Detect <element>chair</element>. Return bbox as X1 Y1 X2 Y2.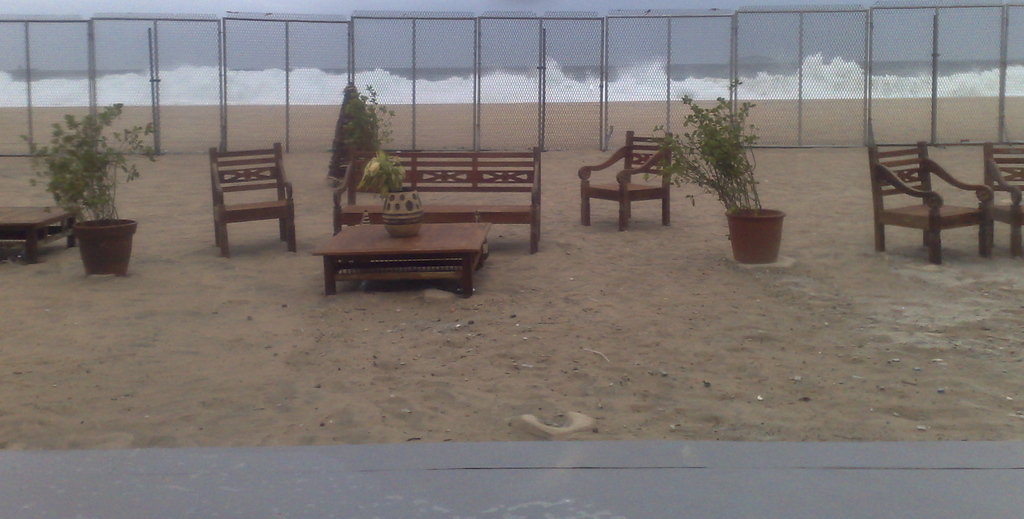
870 140 996 267.
